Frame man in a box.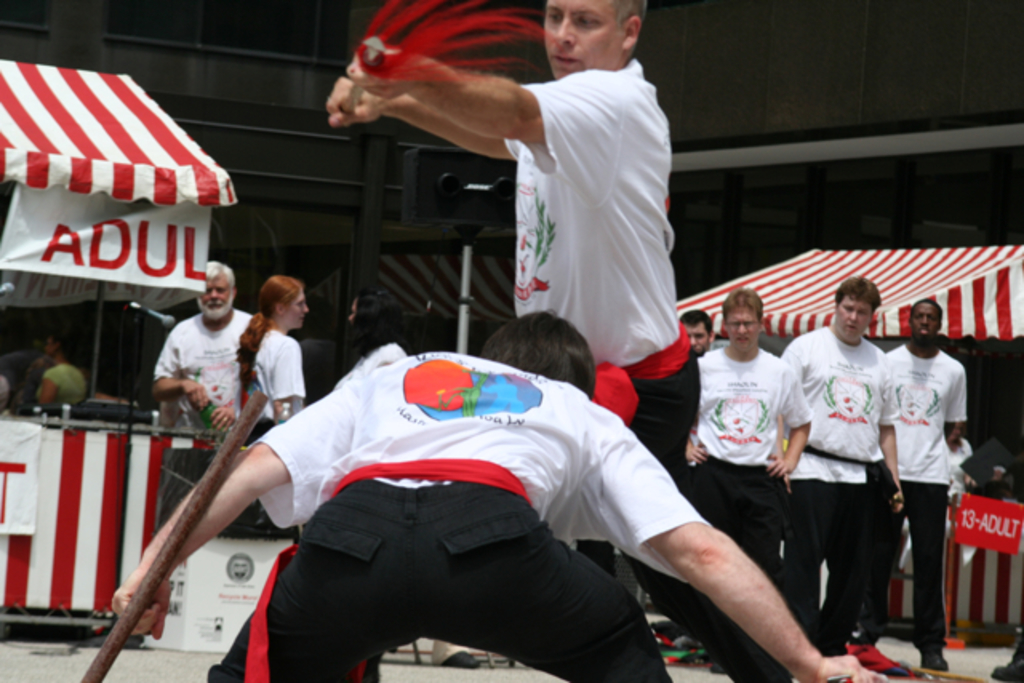
Rect(112, 309, 894, 681).
